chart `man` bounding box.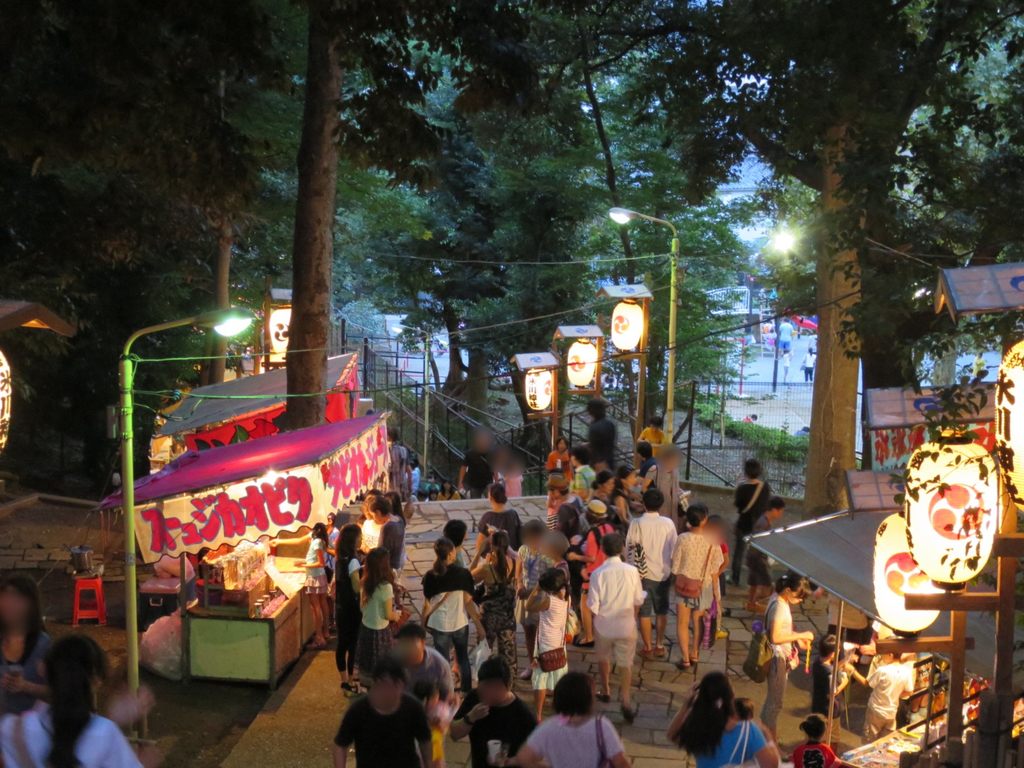
Charted: left=457, top=433, right=502, bottom=499.
